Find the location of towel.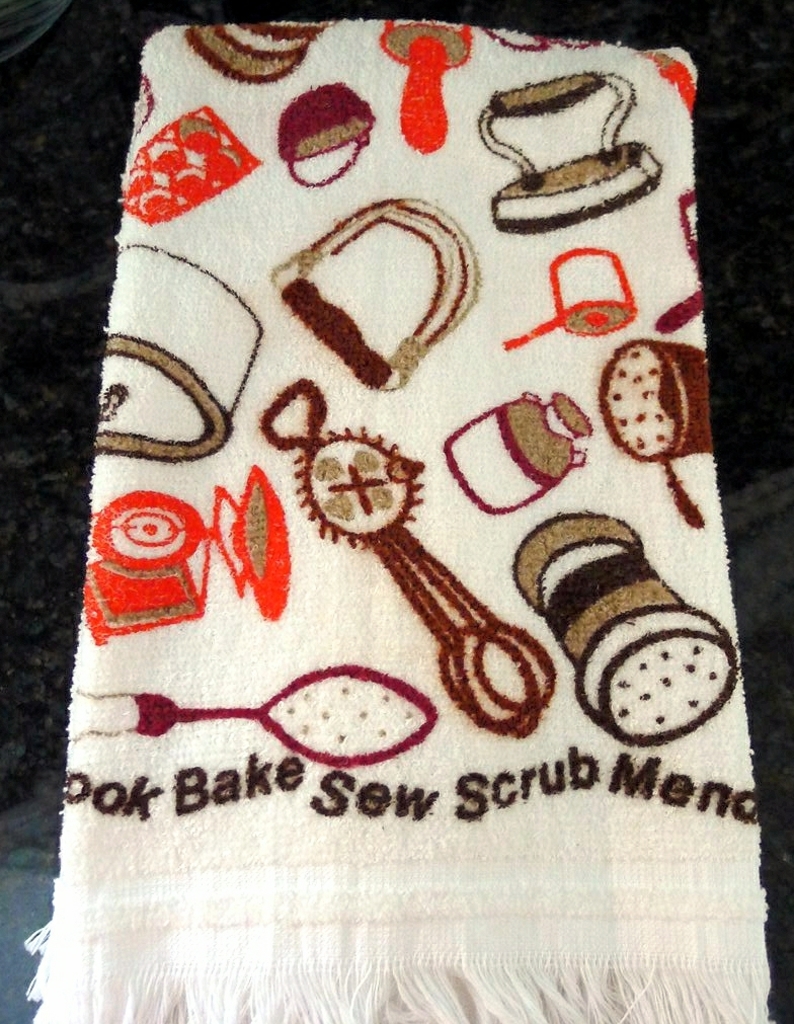
Location: <bbox>24, 19, 765, 1023</bbox>.
